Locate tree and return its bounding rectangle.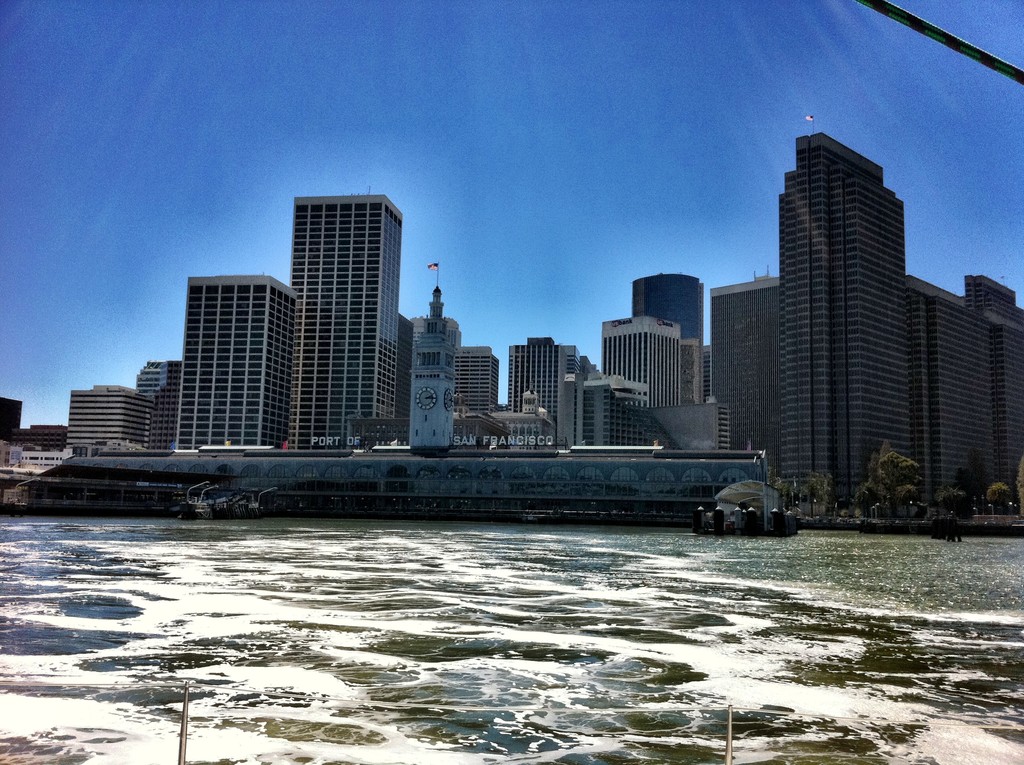
region(870, 463, 883, 513).
